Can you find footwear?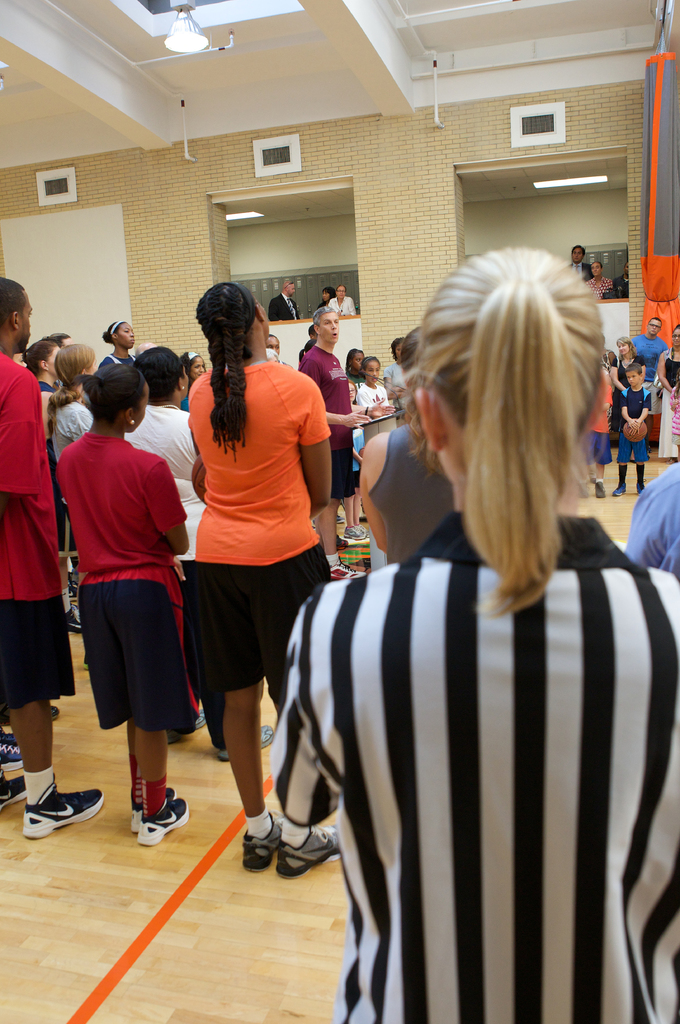
Yes, bounding box: 1,732,26,777.
